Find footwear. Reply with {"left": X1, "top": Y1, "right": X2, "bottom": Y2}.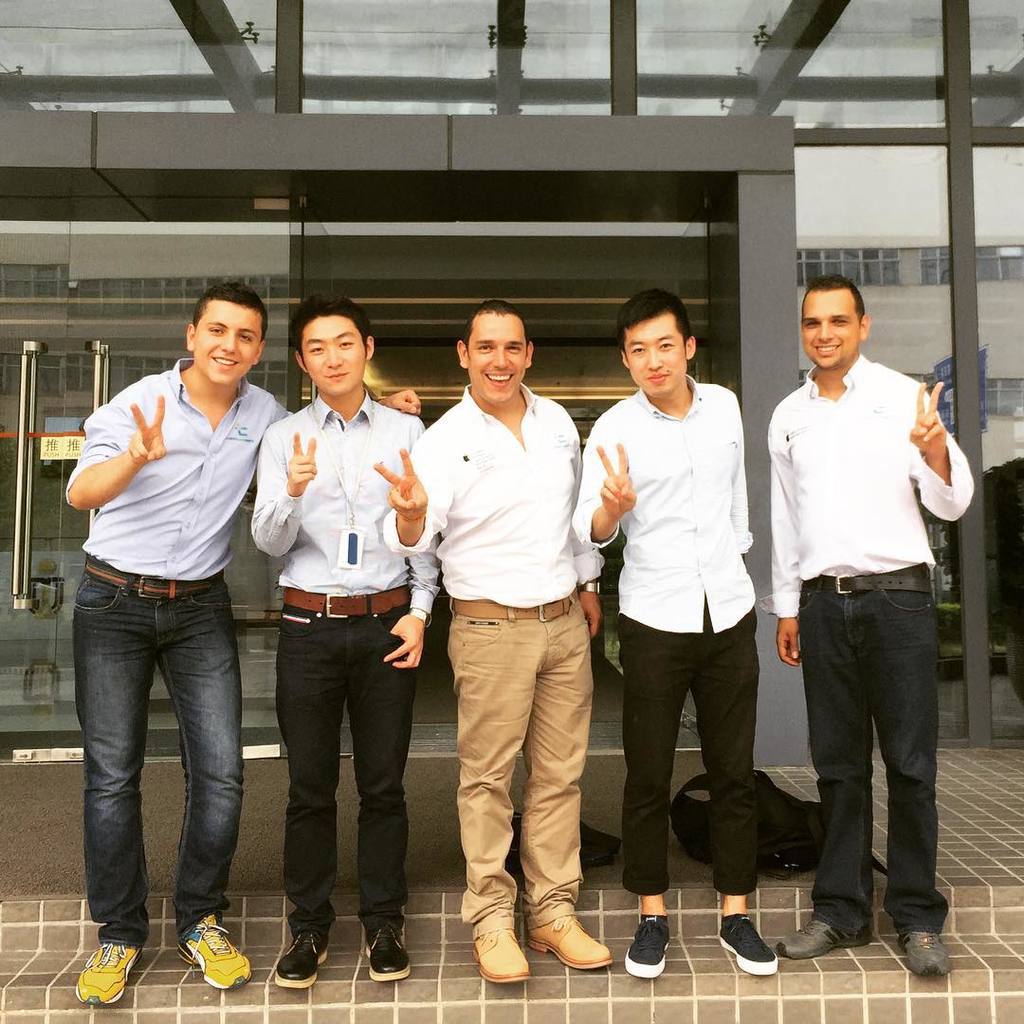
{"left": 273, "top": 928, "right": 330, "bottom": 984}.
